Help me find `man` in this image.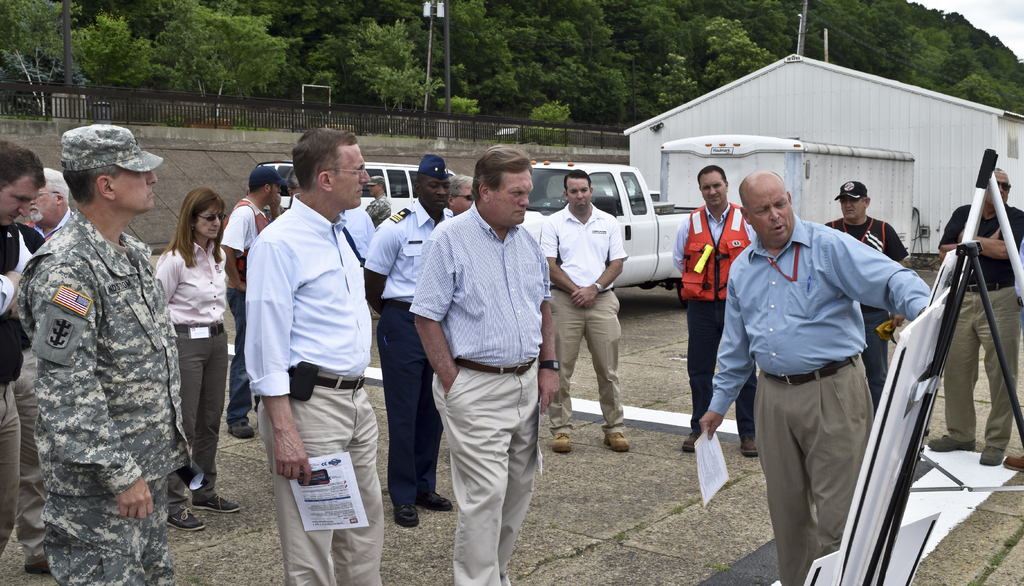
Found it: [218, 168, 285, 440].
